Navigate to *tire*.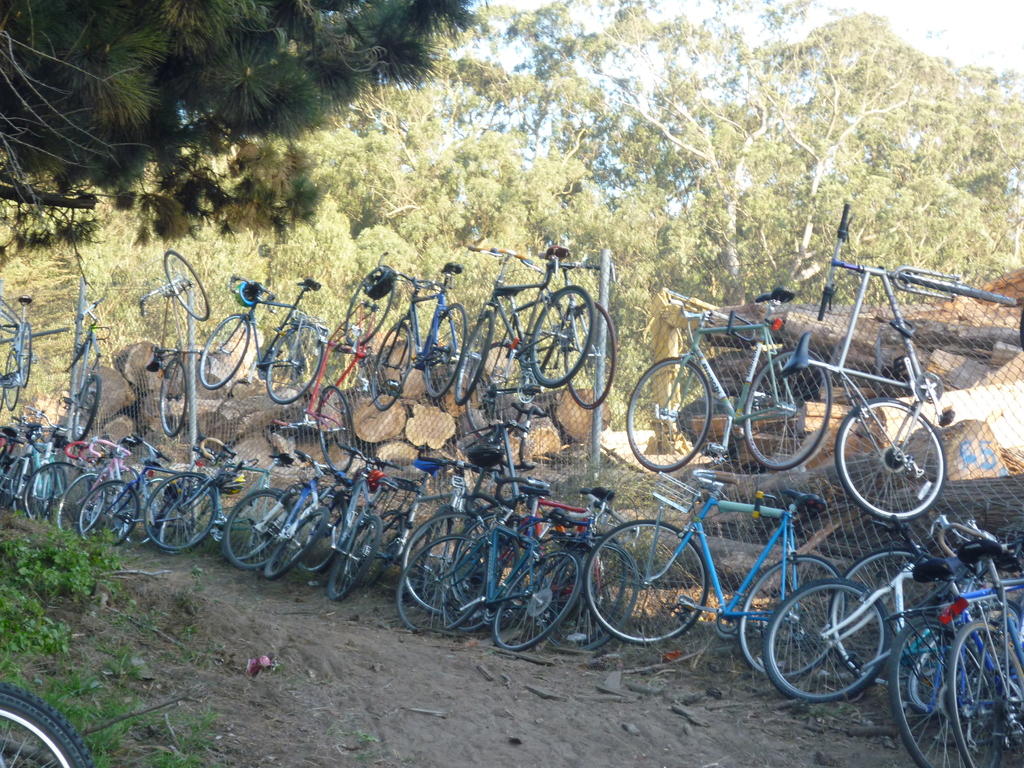
Navigation target: region(268, 508, 330, 580).
